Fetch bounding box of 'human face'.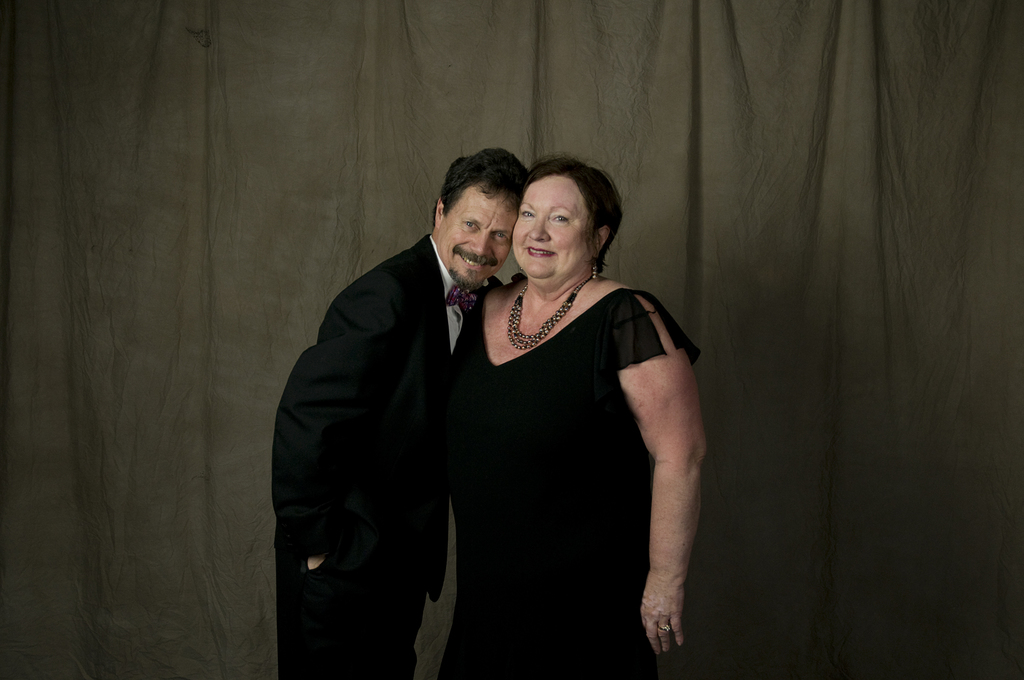
Bbox: (437,191,512,286).
